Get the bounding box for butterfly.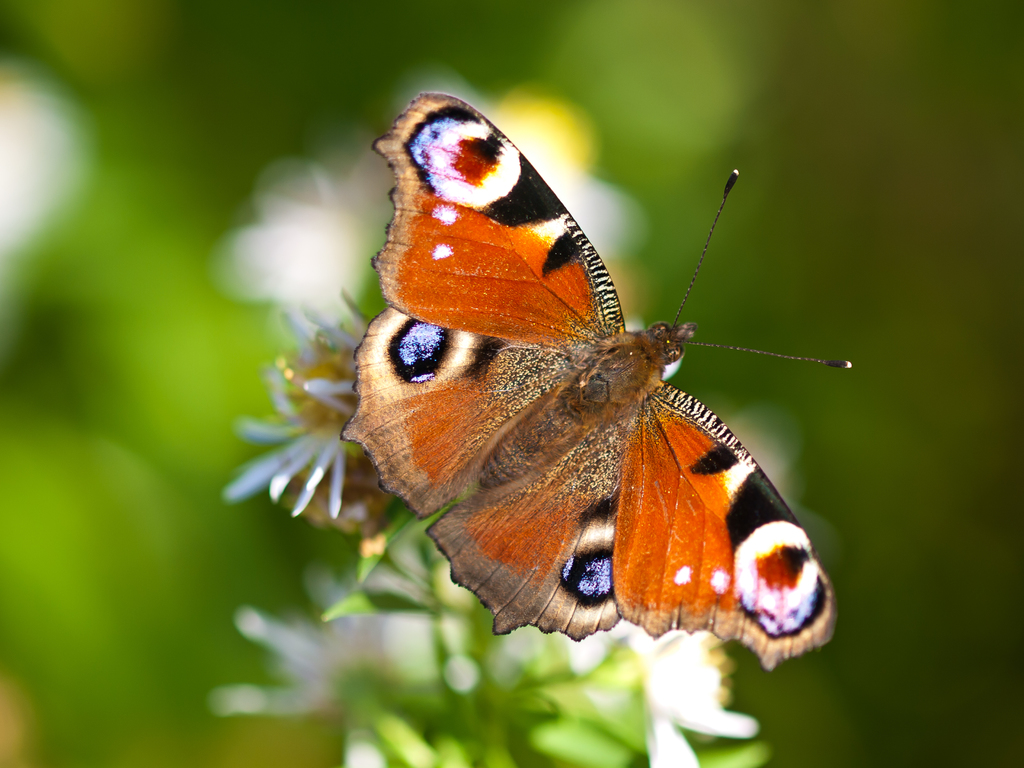
{"x1": 312, "y1": 68, "x2": 865, "y2": 685}.
